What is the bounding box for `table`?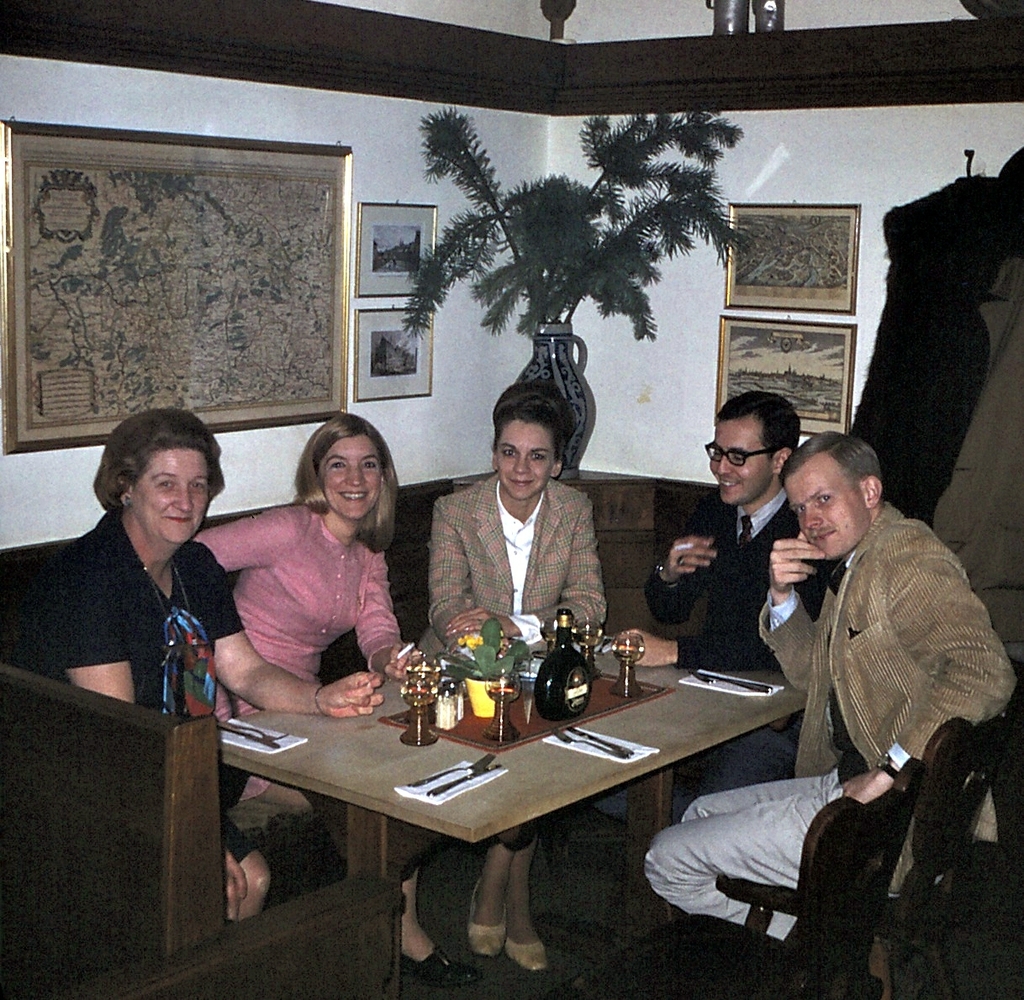
{"left": 164, "top": 646, "right": 804, "bottom": 967}.
